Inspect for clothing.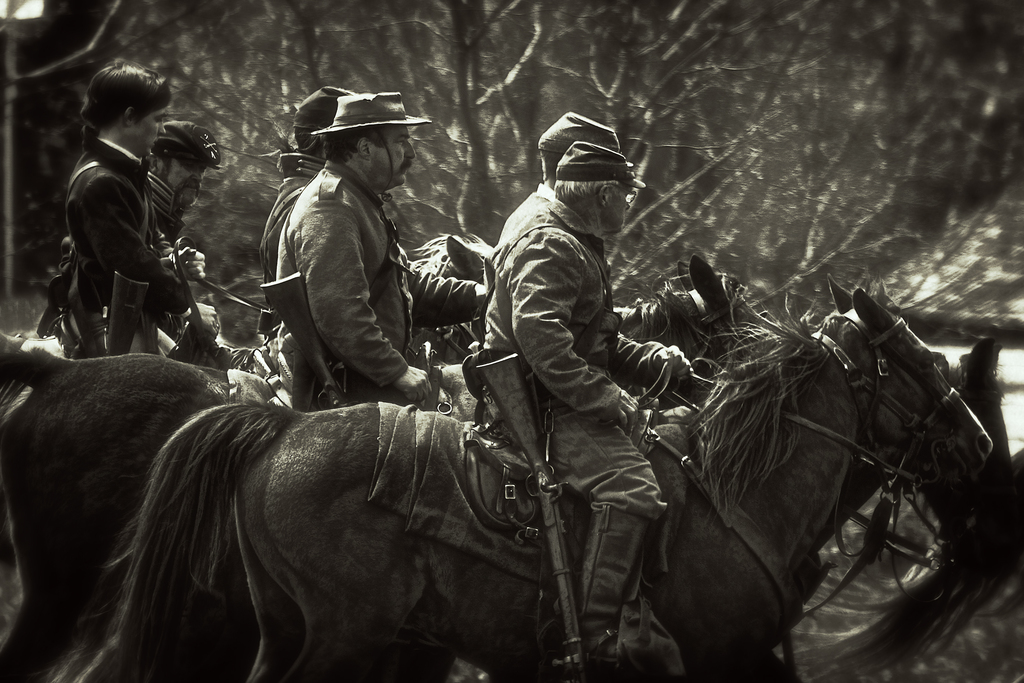
Inspection: detection(255, 161, 324, 290).
